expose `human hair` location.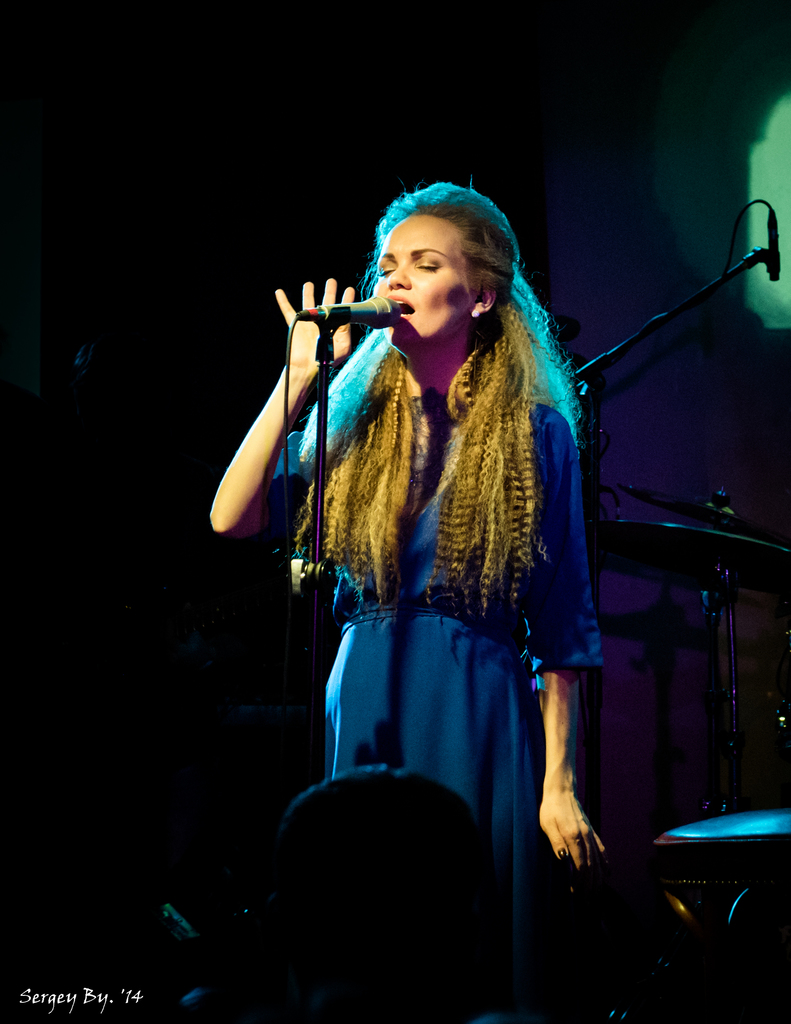
Exposed at box=[289, 168, 589, 611].
